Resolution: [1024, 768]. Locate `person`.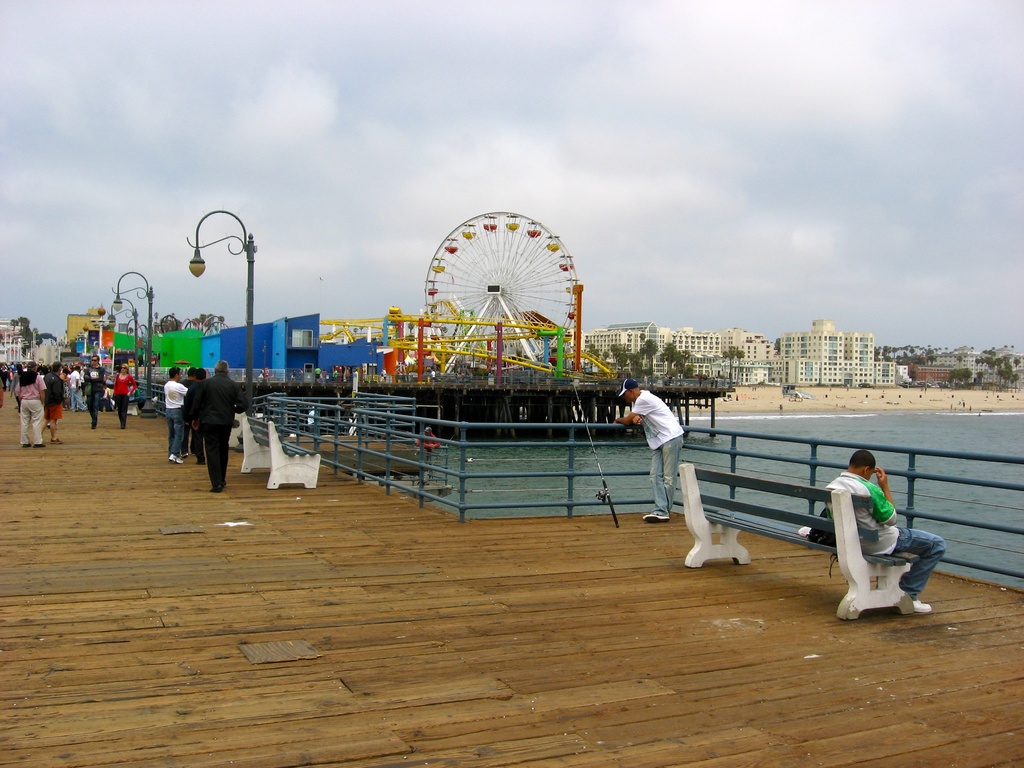
x1=186, y1=364, x2=209, y2=465.
